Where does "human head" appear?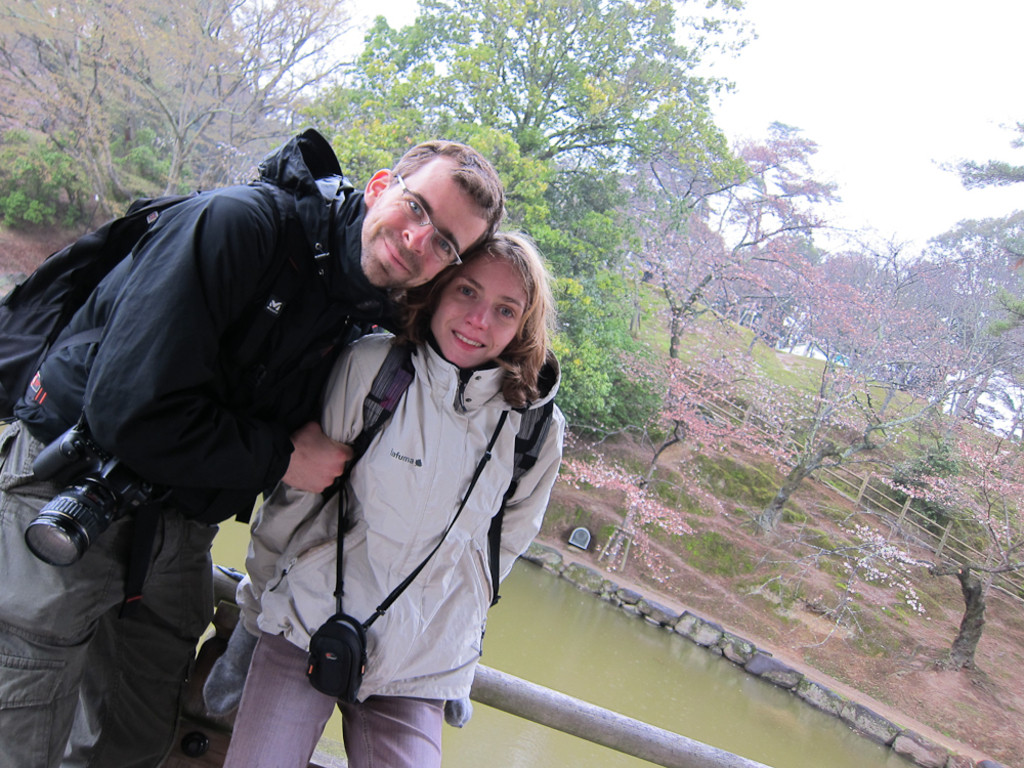
Appears at 425:229:549:369.
